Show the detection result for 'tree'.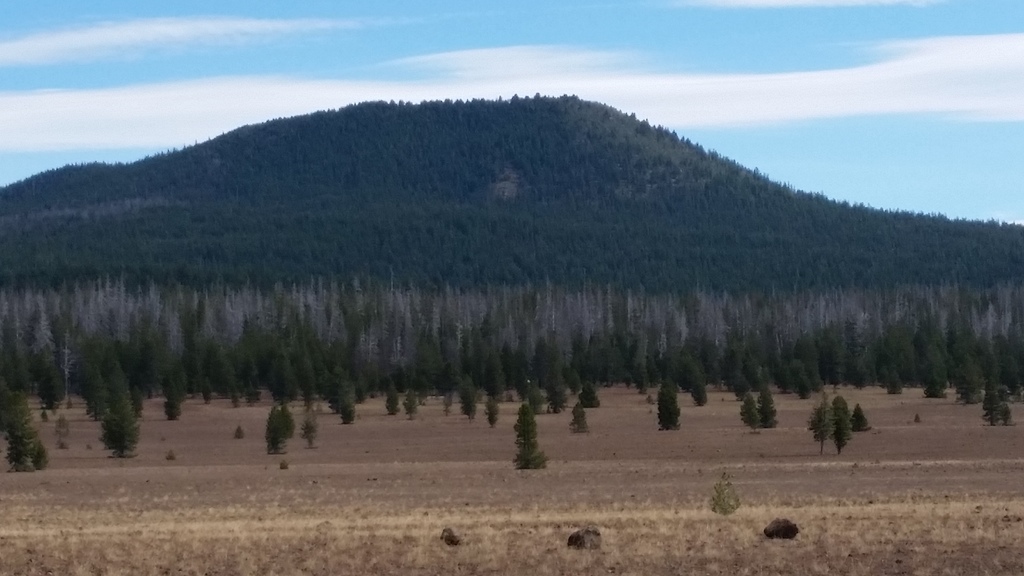
crop(656, 366, 684, 436).
